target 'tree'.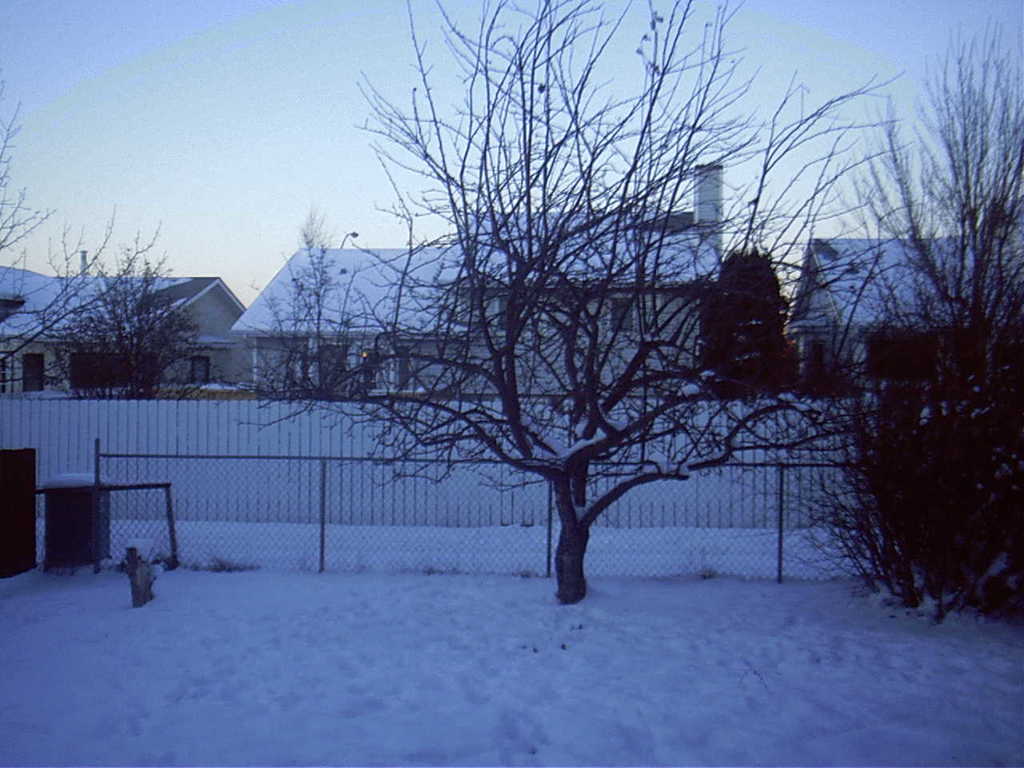
Target region: bbox=(793, 14, 1023, 618).
